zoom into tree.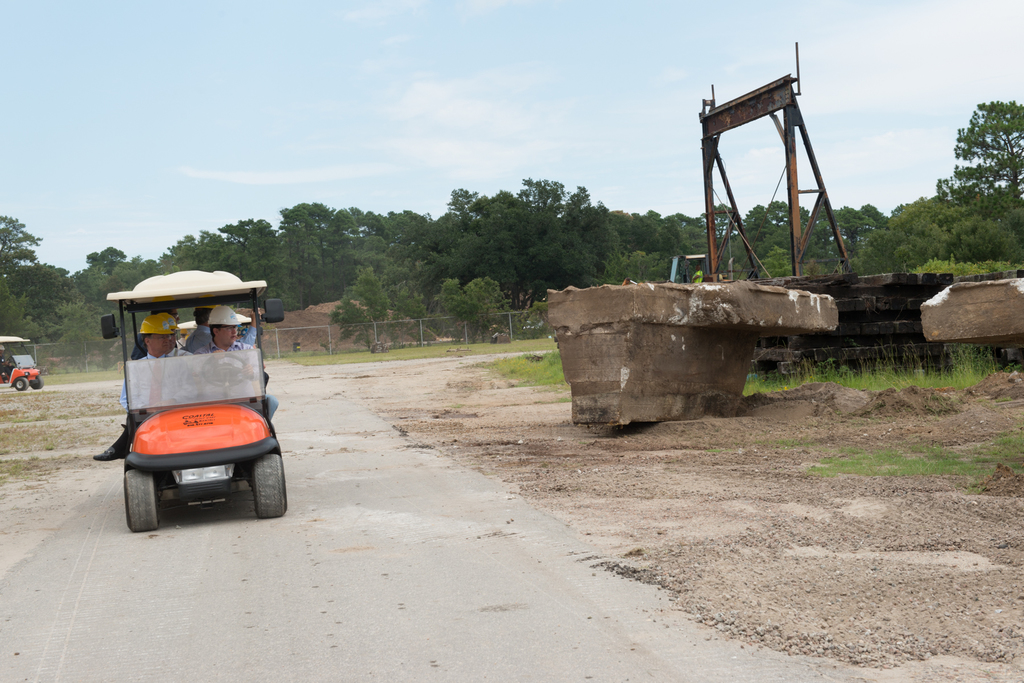
Zoom target: bbox(936, 83, 1023, 248).
